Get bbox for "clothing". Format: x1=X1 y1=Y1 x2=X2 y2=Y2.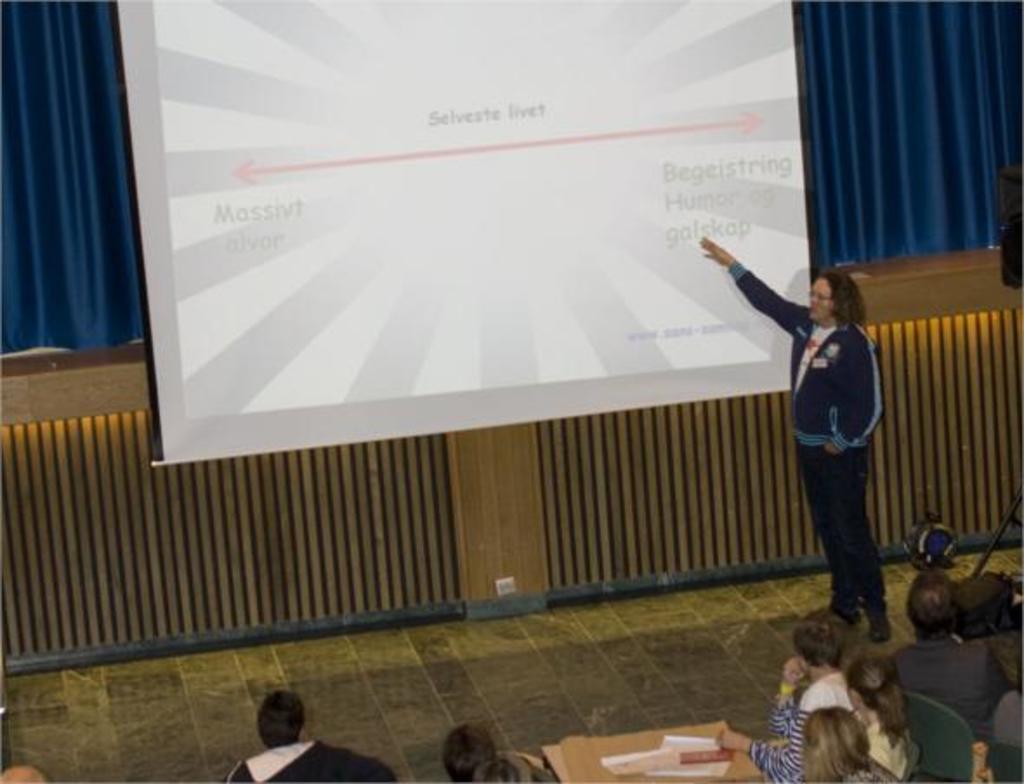
x1=226 y1=739 x2=403 y2=782.
